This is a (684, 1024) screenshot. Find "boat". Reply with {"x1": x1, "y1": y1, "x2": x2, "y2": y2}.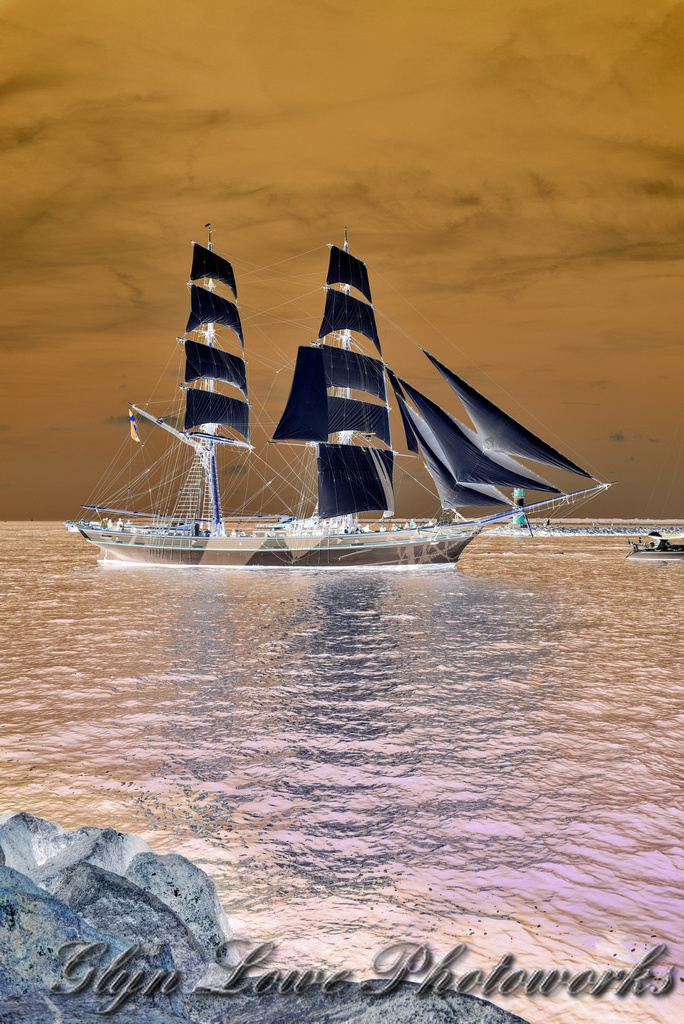
{"x1": 63, "y1": 237, "x2": 627, "y2": 584}.
